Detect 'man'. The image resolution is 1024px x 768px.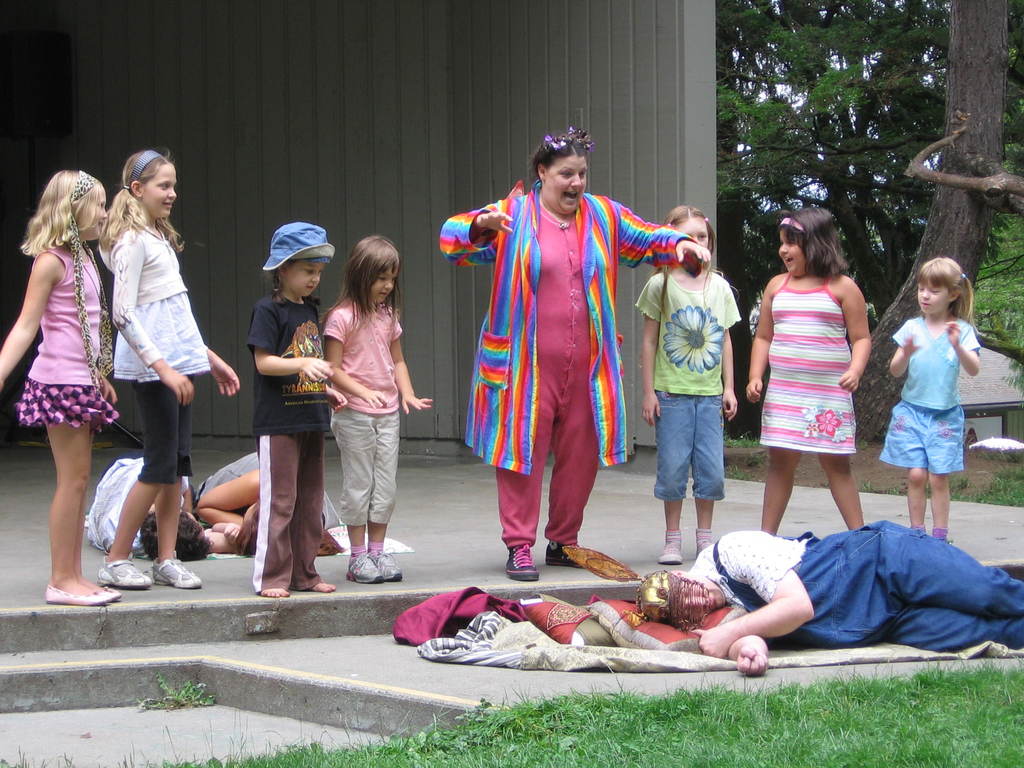
l=81, t=457, r=216, b=564.
